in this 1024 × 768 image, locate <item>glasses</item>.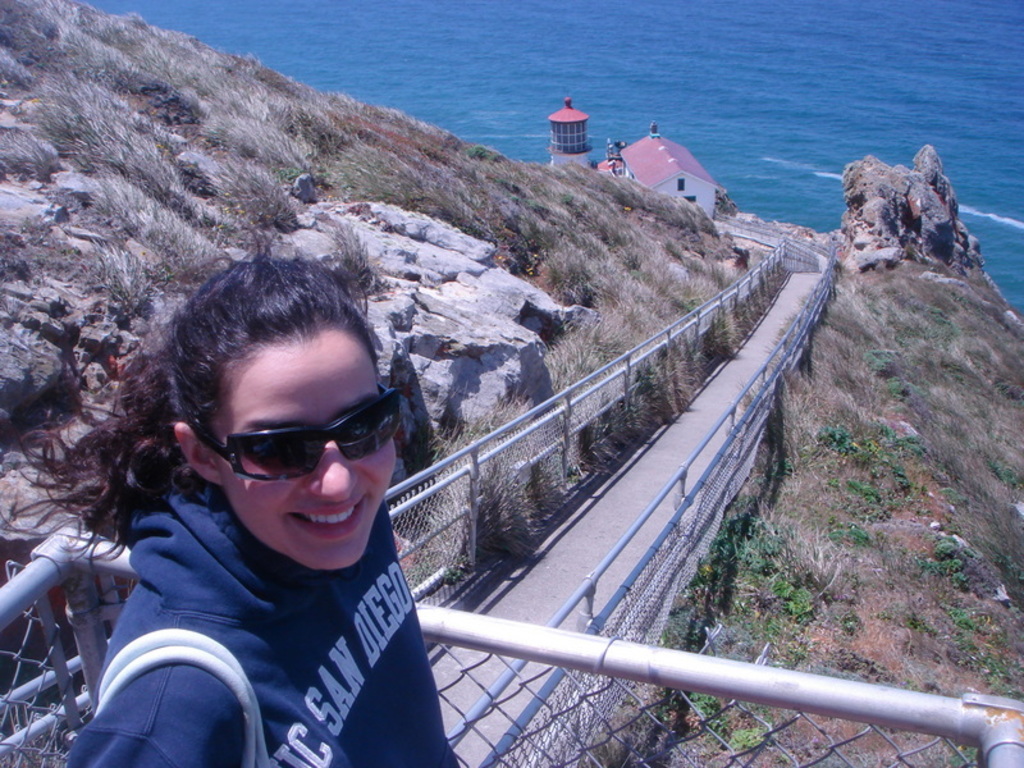
Bounding box: Rect(191, 381, 403, 486).
